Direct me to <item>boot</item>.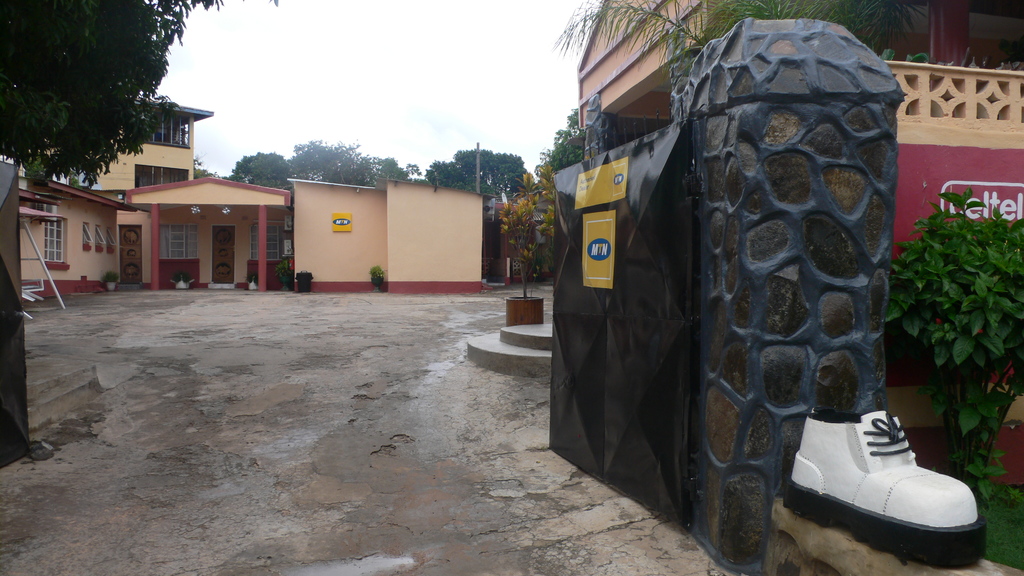
Direction: {"x1": 792, "y1": 400, "x2": 982, "y2": 534}.
